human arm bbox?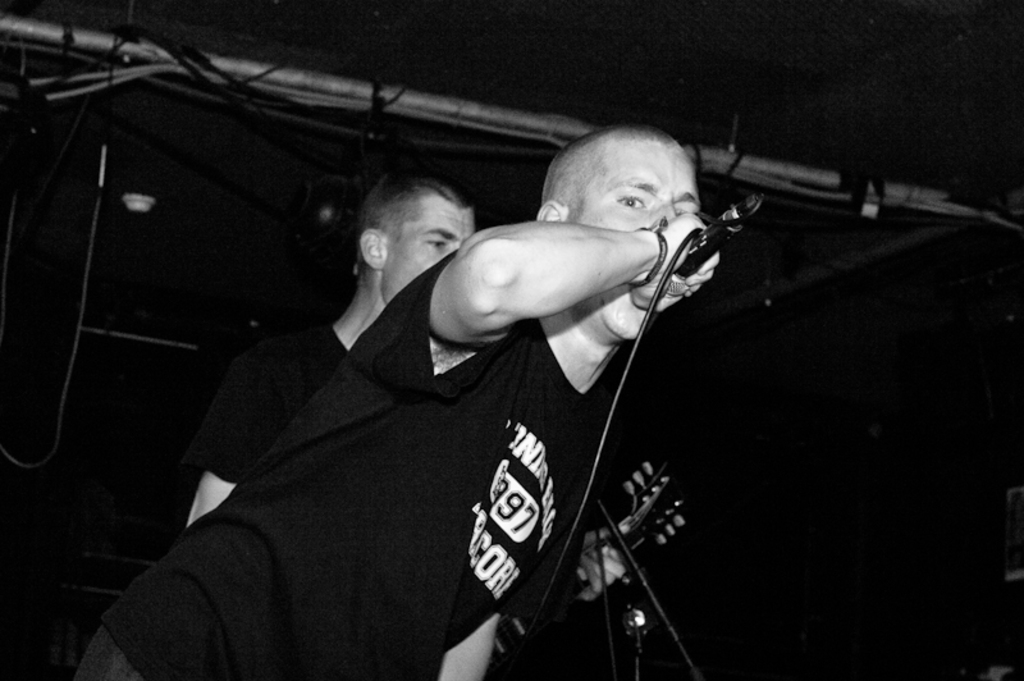
pyautogui.locateOnScreen(182, 342, 310, 522)
